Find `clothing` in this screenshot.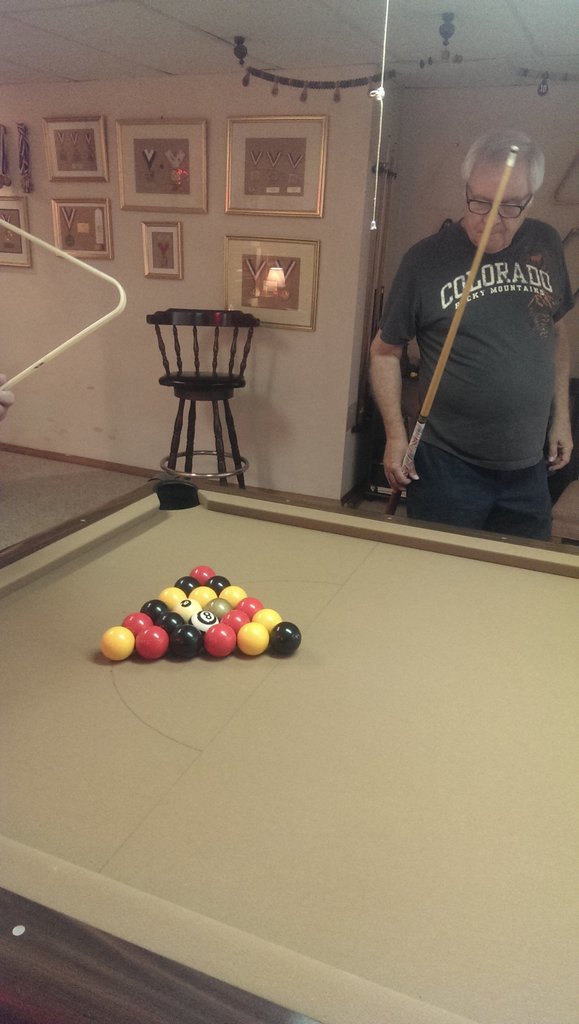
The bounding box for `clothing` is [left=362, top=211, right=578, bottom=474].
